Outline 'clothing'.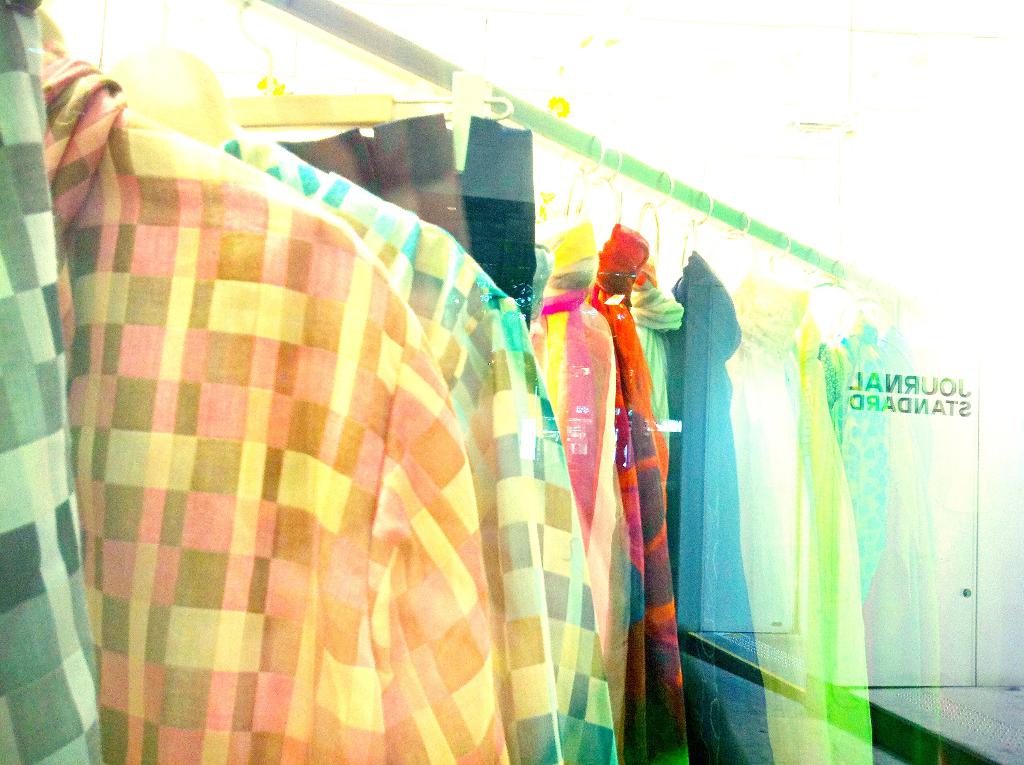
Outline: Rect(782, 303, 868, 764).
